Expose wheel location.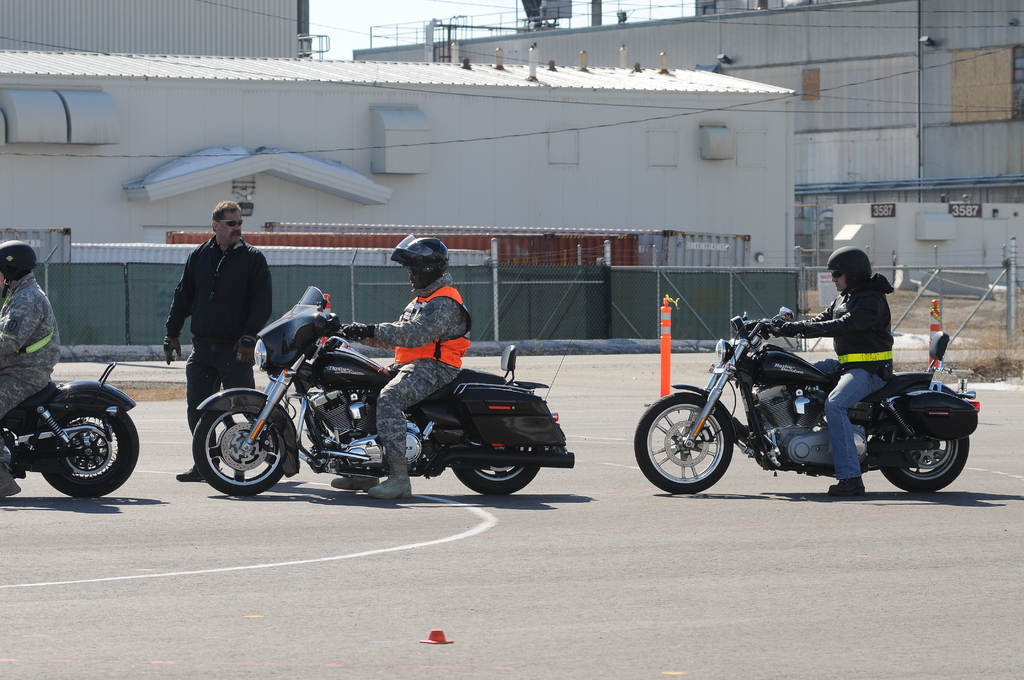
Exposed at rect(879, 421, 965, 485).
